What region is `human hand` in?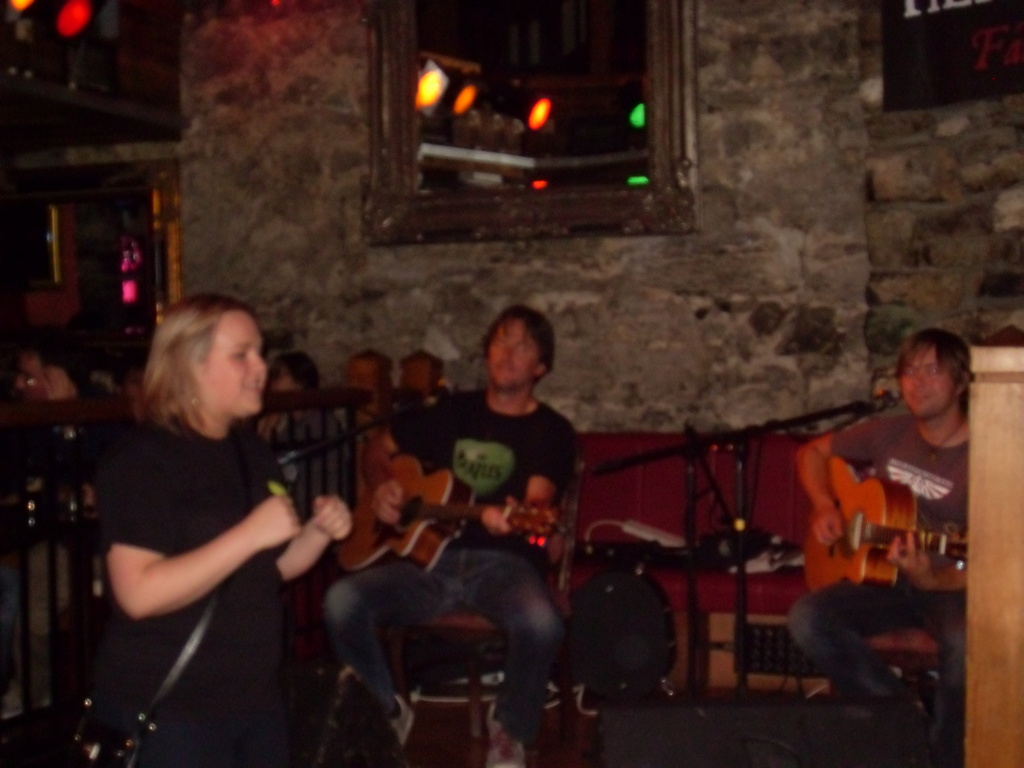
BBox(884, 529, 932, 580).
